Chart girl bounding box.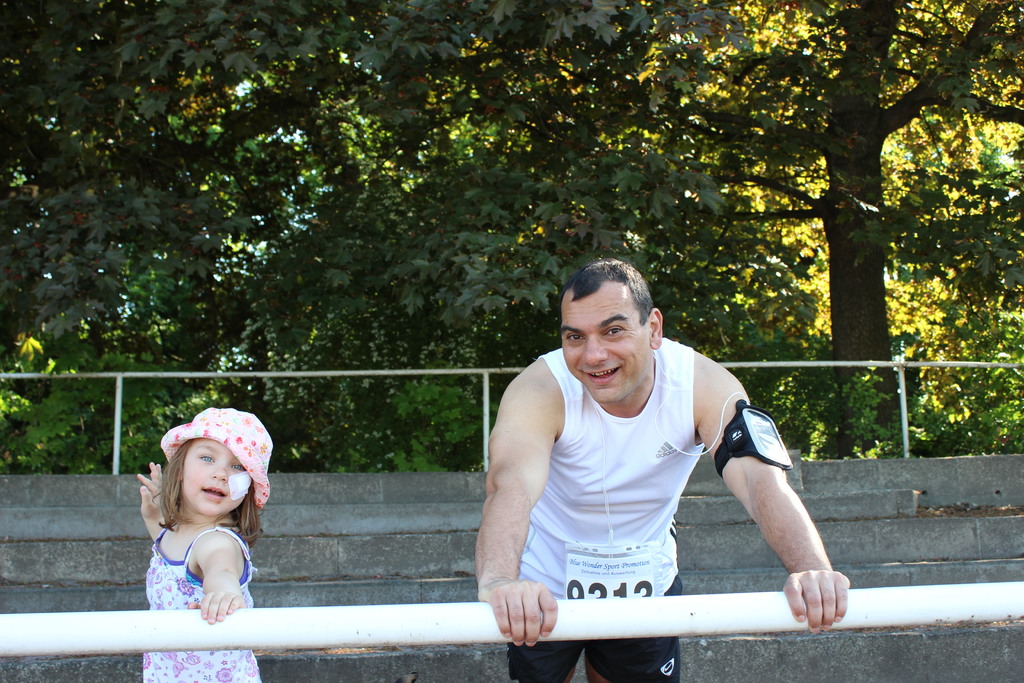
Charted: (132, 411, 292, 682).
